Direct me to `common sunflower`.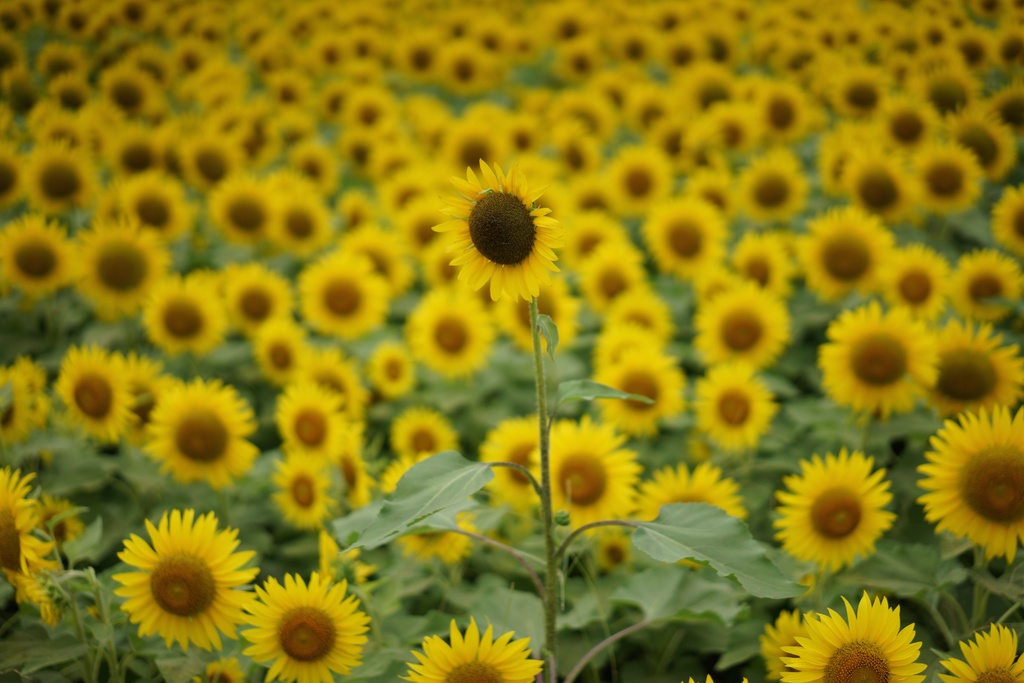
Direction: 23:149:89:210.
